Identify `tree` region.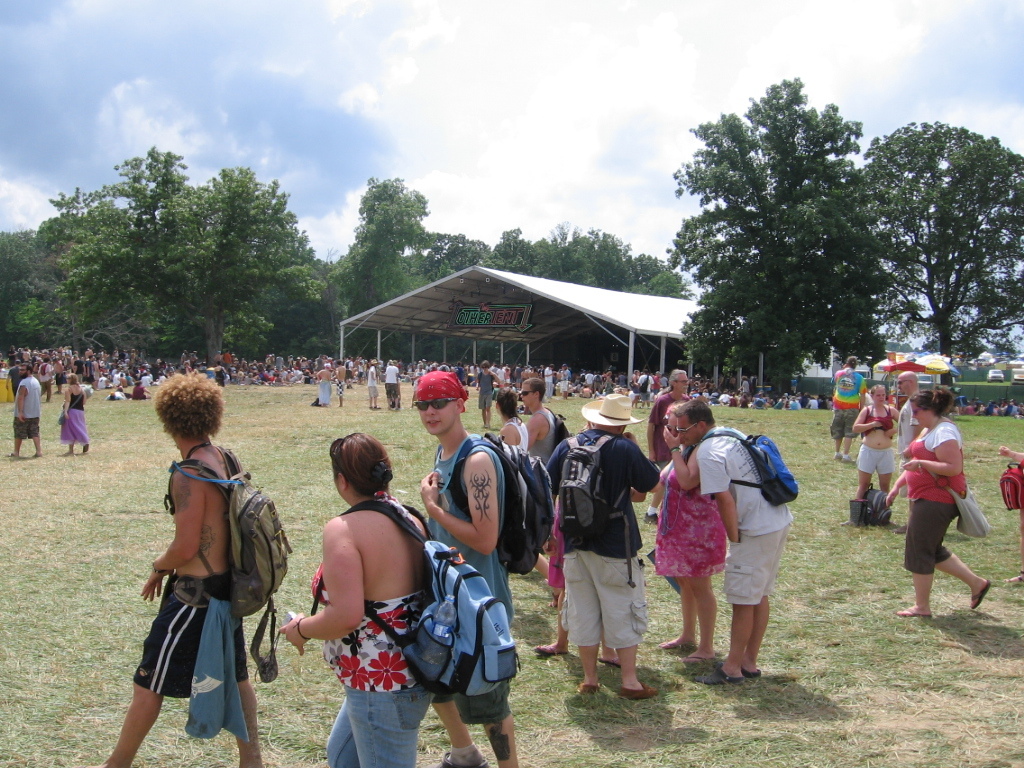
Region: (837,120,1023,383).
